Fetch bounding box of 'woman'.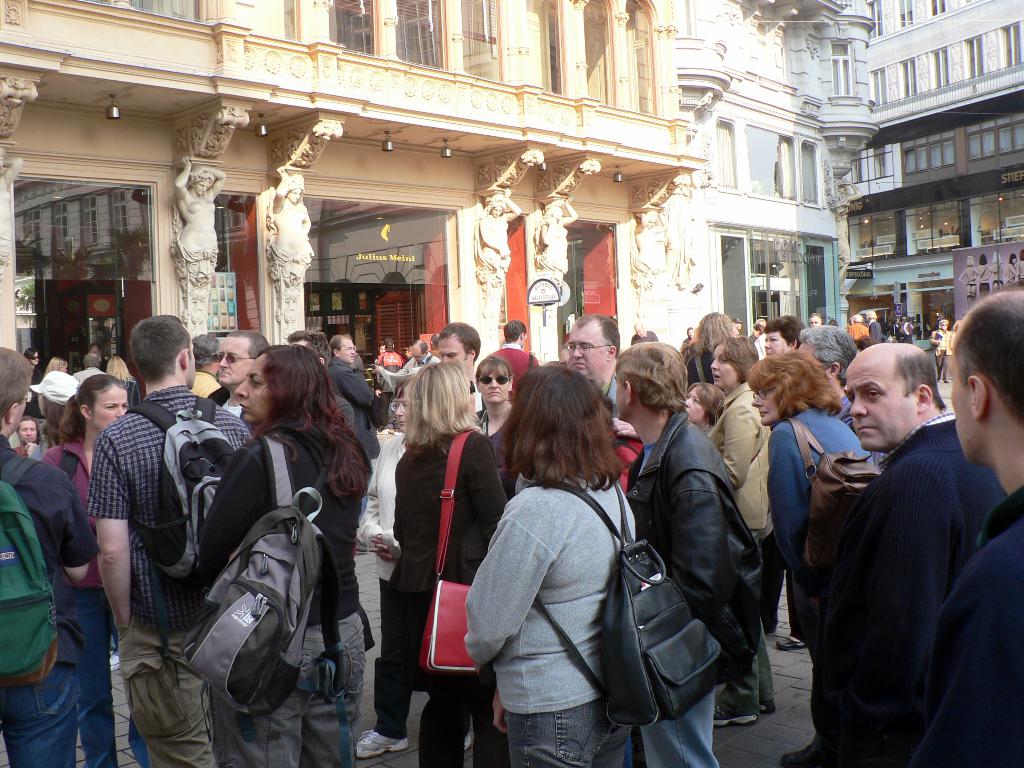
Bbox: 749, 348, 885, 767.
